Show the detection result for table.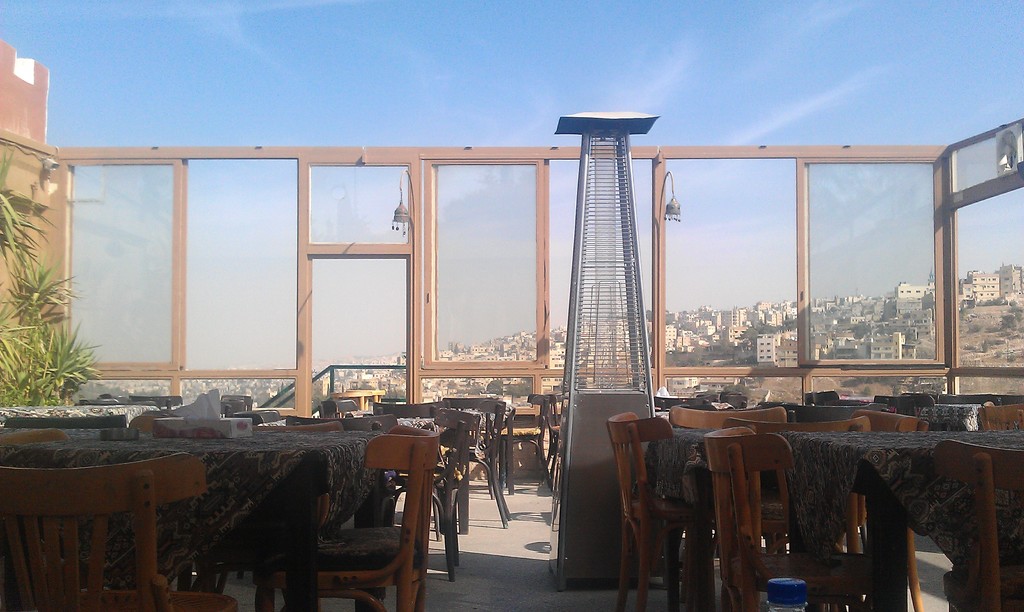
[left=0, top=403, right=326, bottom=600].
